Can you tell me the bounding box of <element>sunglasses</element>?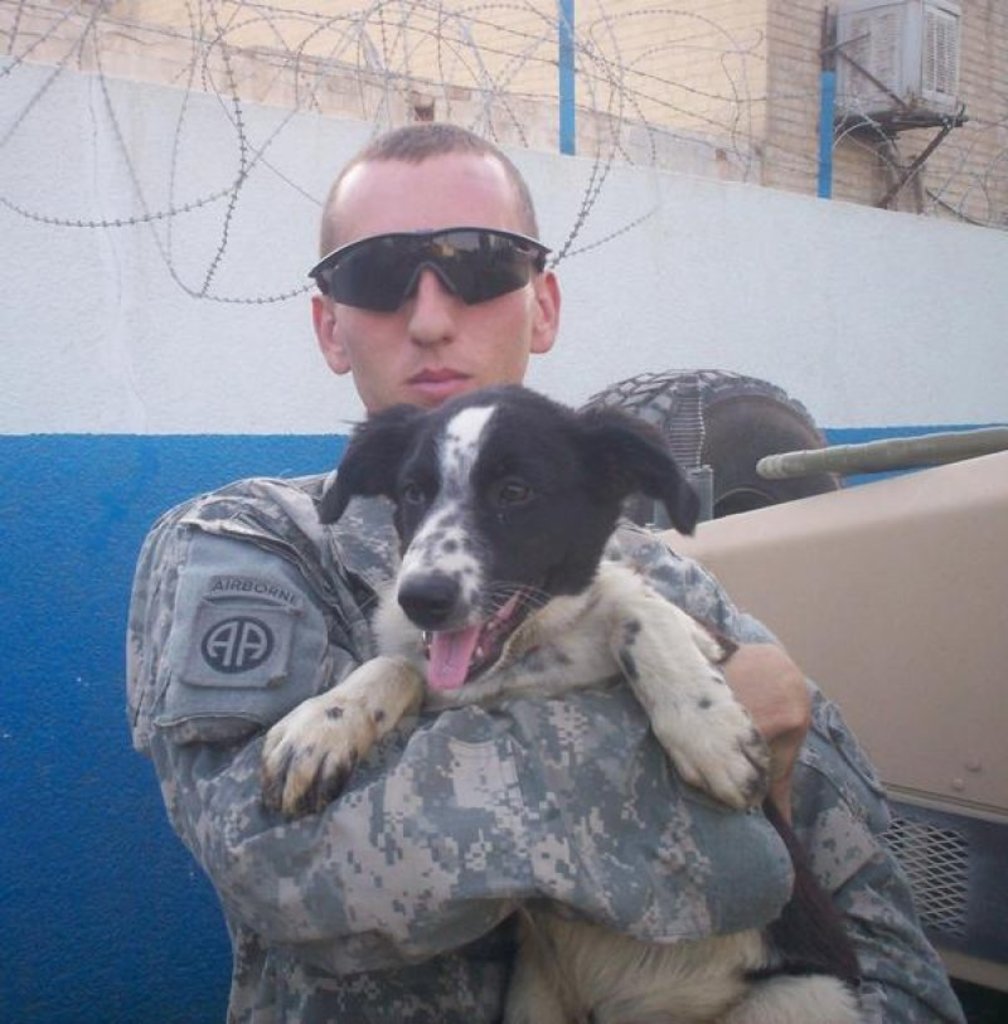
306/218/548/322.
